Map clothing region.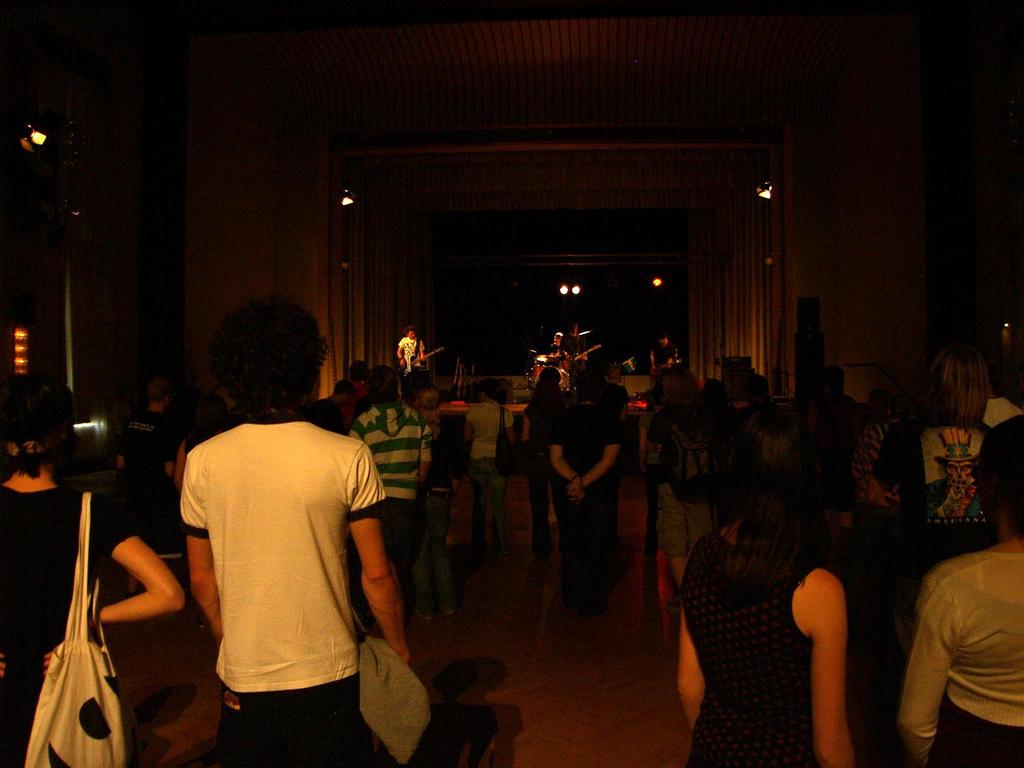
Mapped to (left=548, top=397, right=620, bottom=601).
